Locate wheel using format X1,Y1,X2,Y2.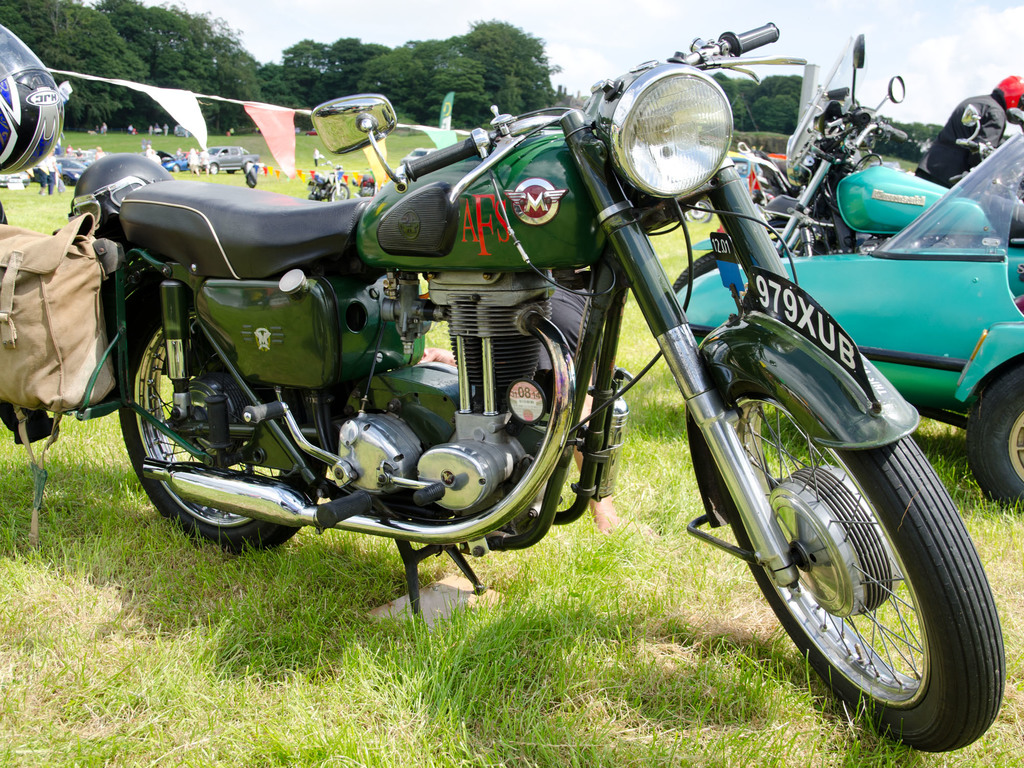
716,376,995,752.
